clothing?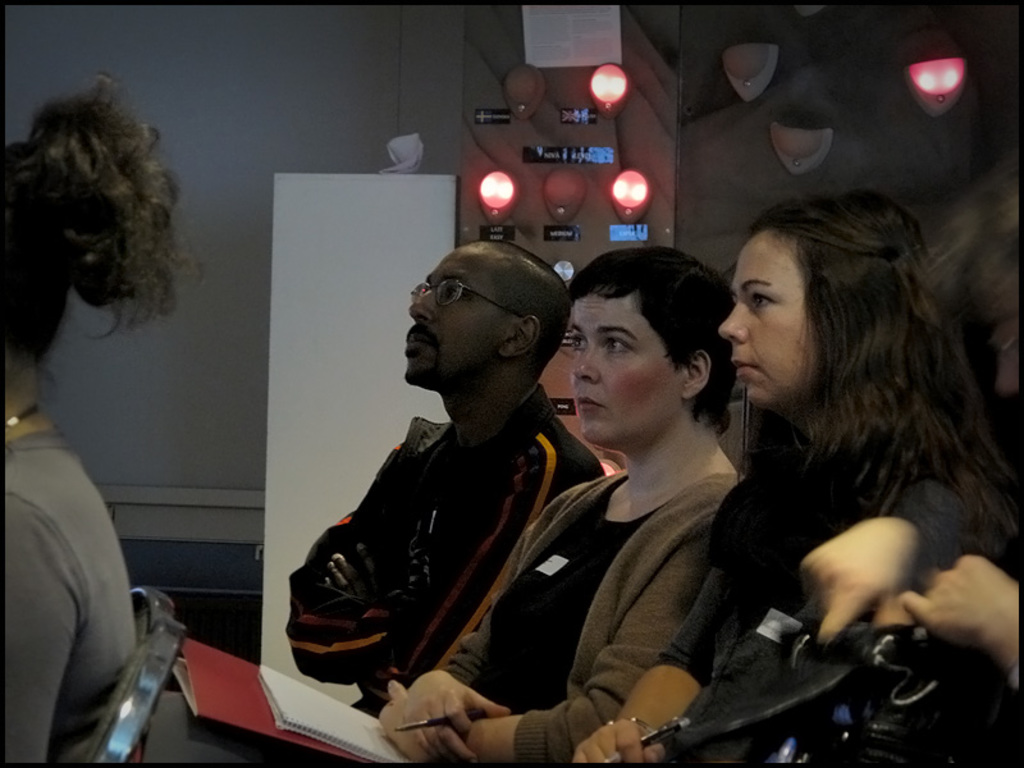
BBox(288, 339, 608, 726)
